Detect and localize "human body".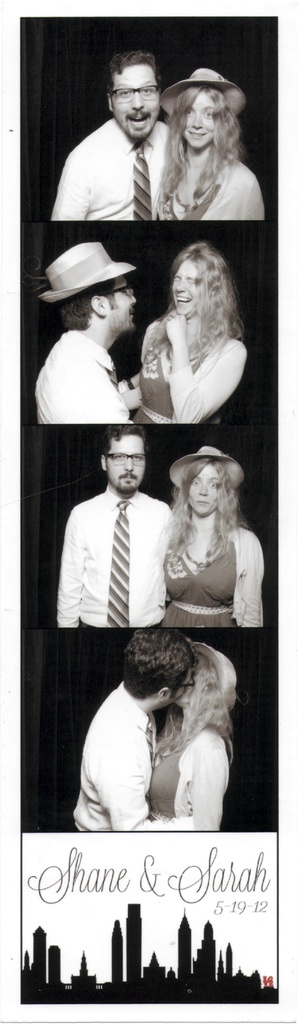
Localized at {"x1": 142, "y1": 645, "x2": 238, "y2": 822}.
